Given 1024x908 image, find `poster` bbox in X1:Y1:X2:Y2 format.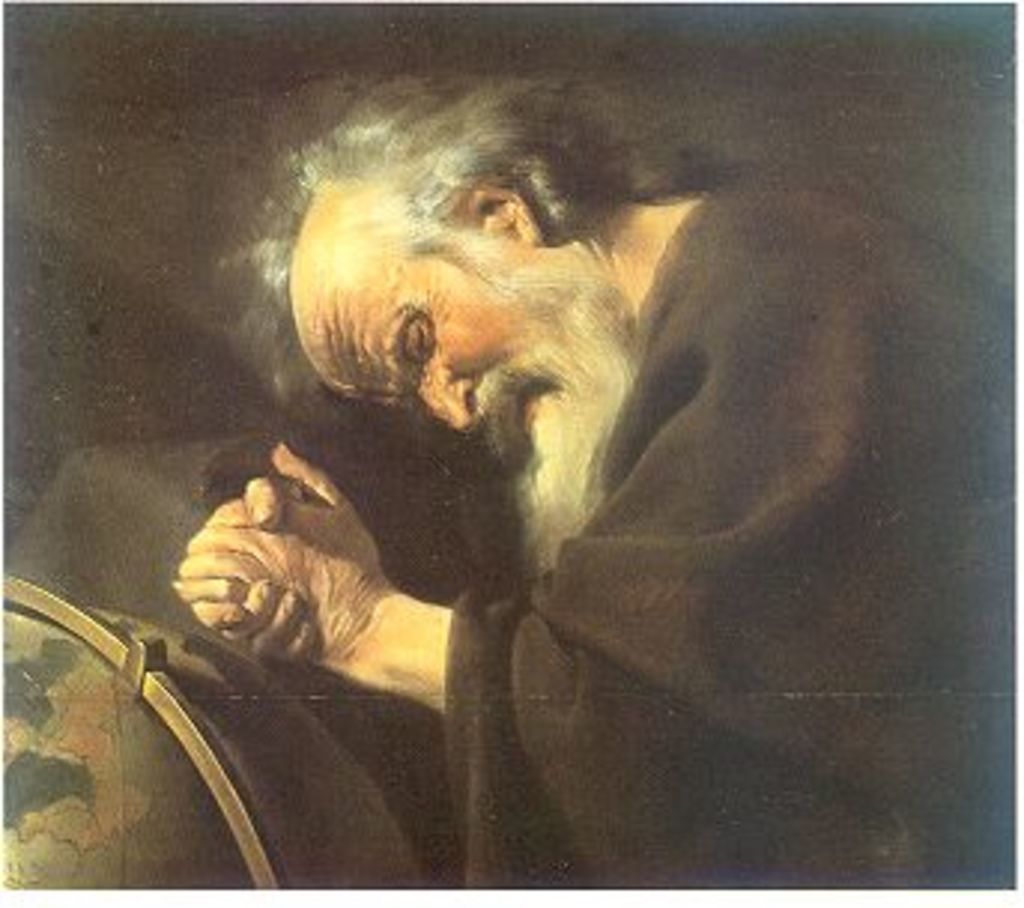
0:0:1015:893.
